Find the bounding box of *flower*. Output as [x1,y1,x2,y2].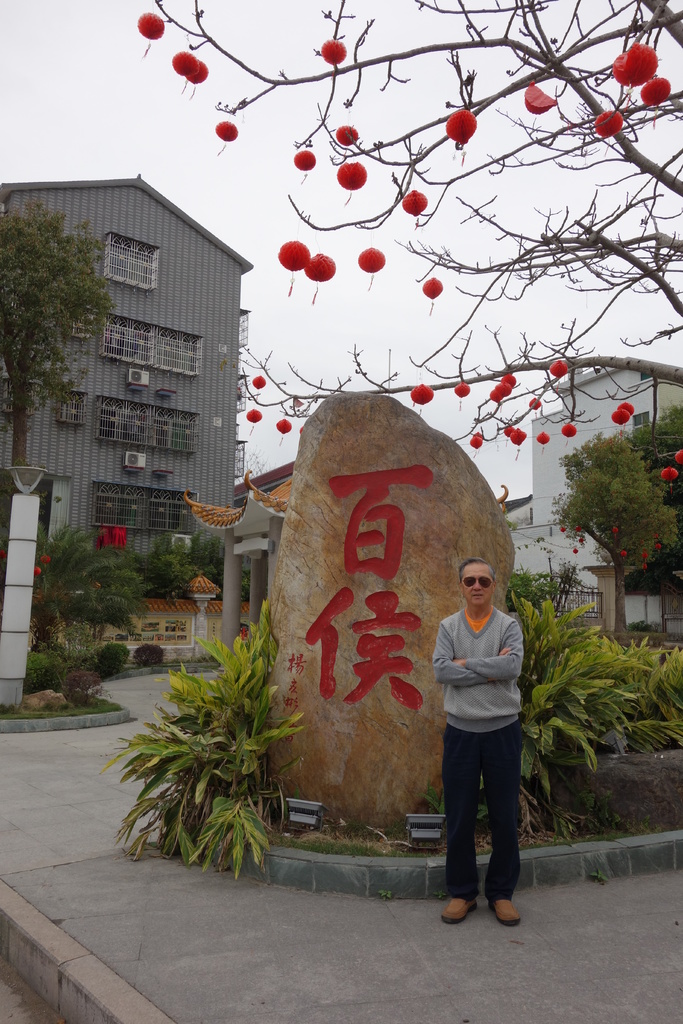
[641,77,669,107].
